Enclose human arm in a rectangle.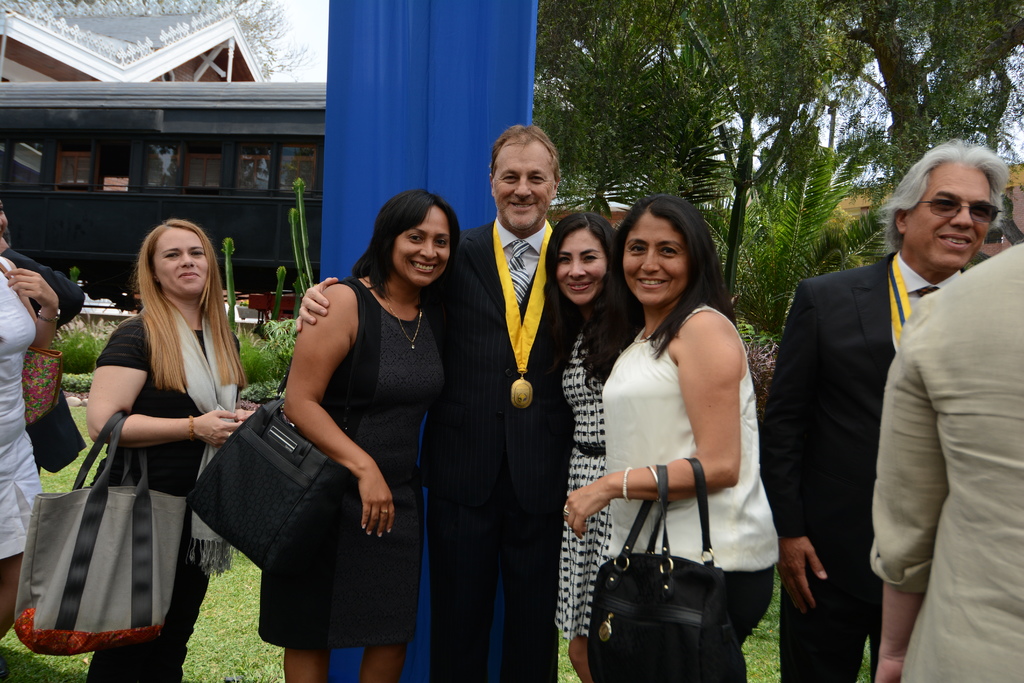
region(276, 281, 394, 536).
